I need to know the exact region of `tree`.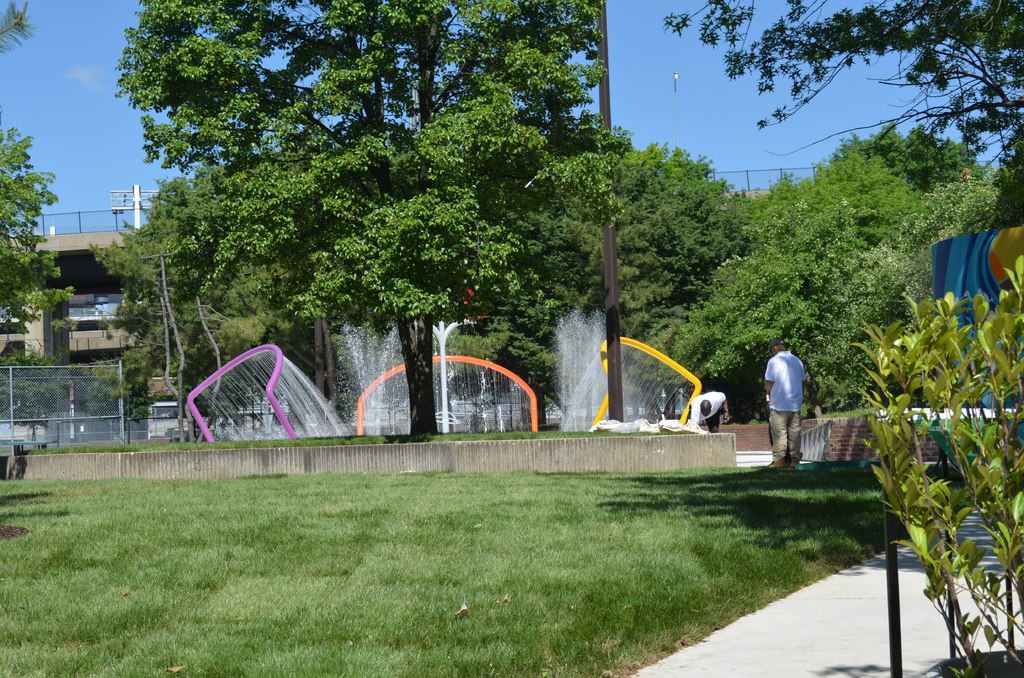
Region: locate(0, 3, 35, 56).
